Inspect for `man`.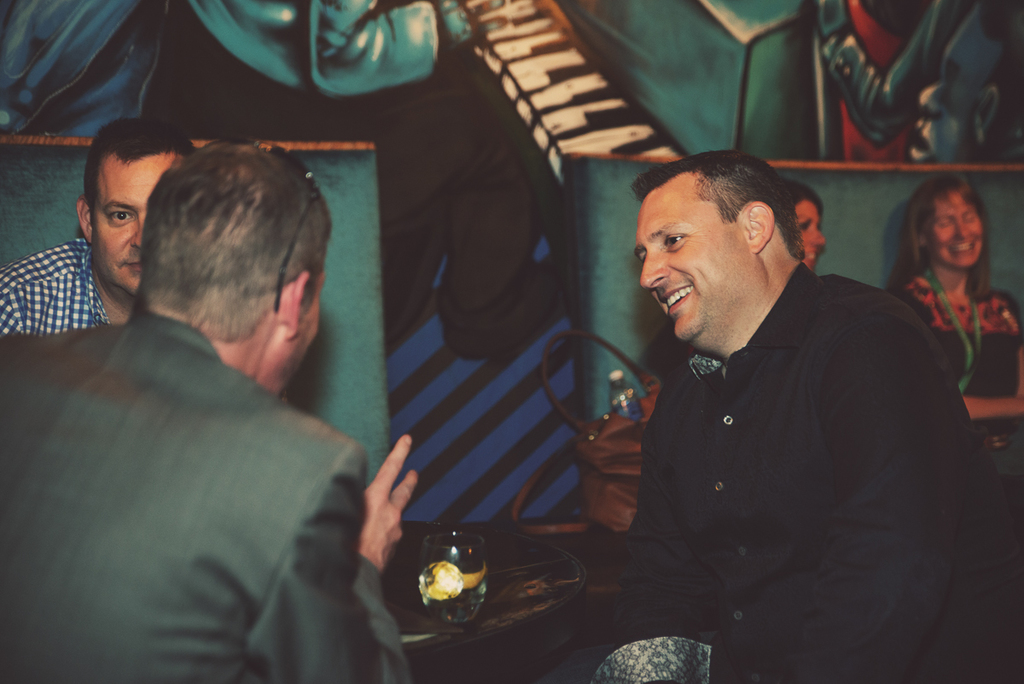
Inspection: pyautogui.locateOnScreen(20, 122, 432, 663).
